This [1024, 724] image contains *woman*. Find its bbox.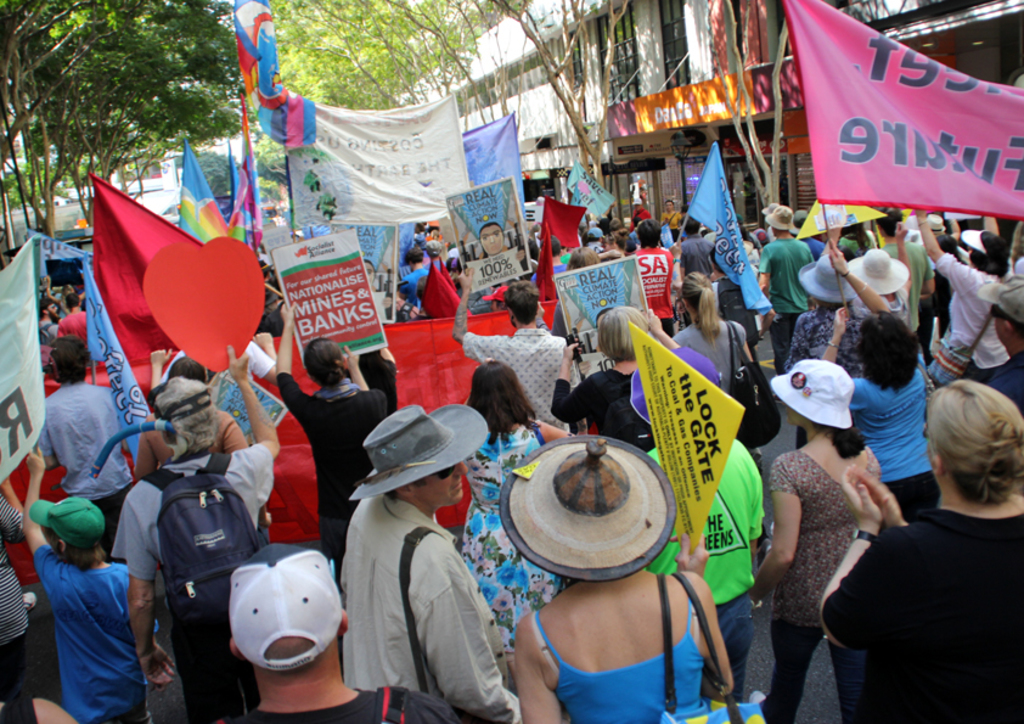
<region>558, 246, 609, 335</region>.
